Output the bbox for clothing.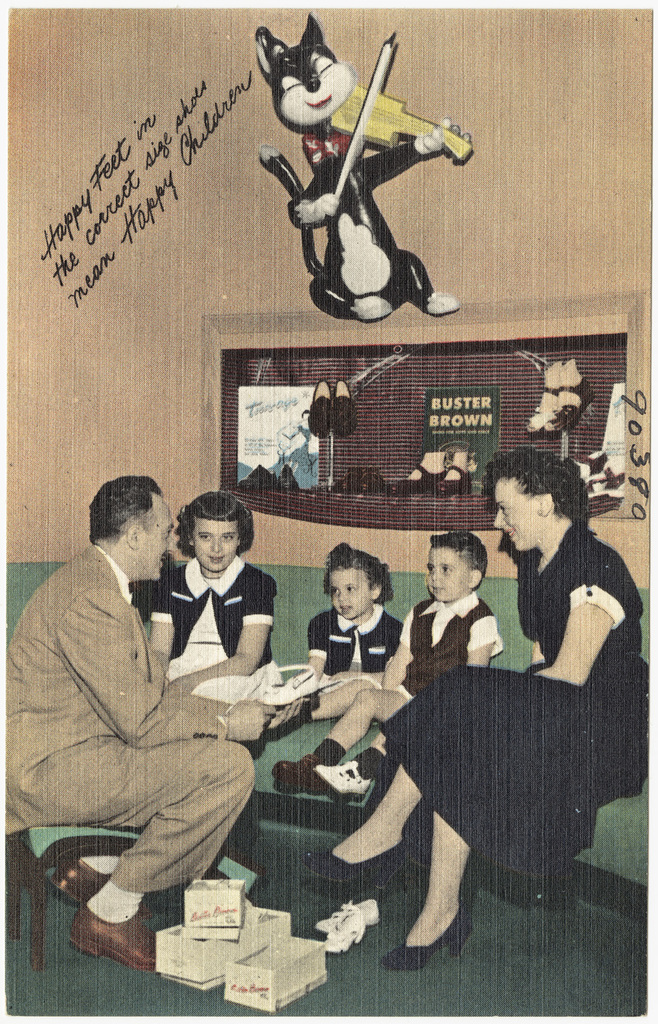
391:589:515:698.
